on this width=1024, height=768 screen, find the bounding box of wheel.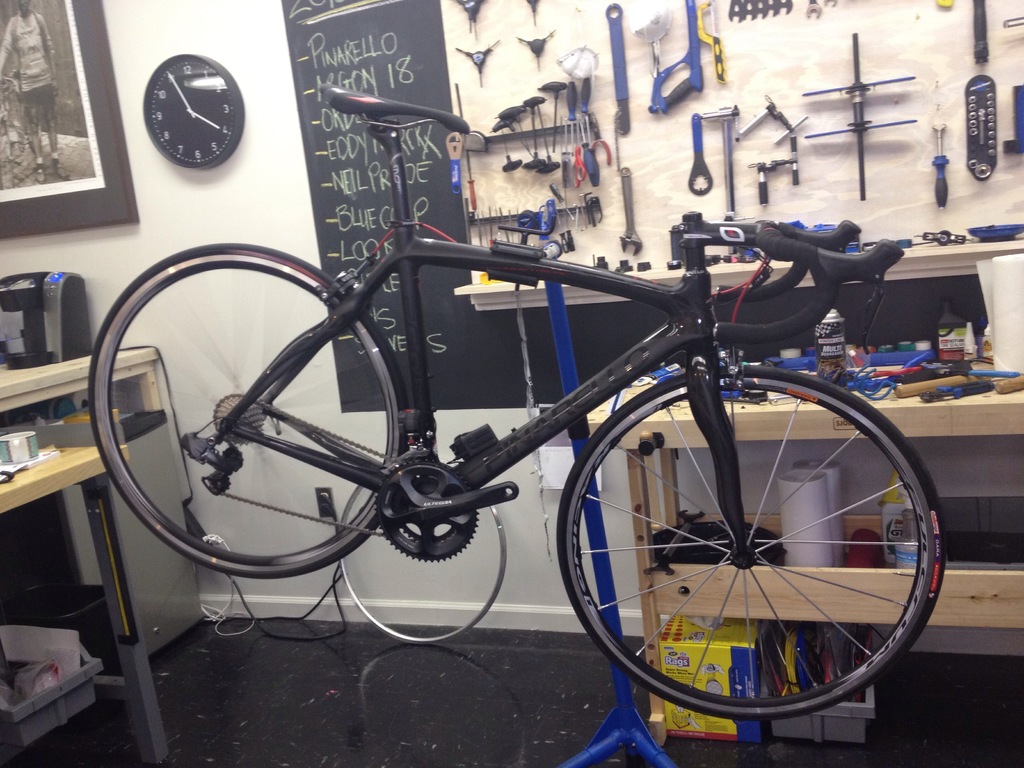
Bounding box: crop(554, 367, 949, 723).
